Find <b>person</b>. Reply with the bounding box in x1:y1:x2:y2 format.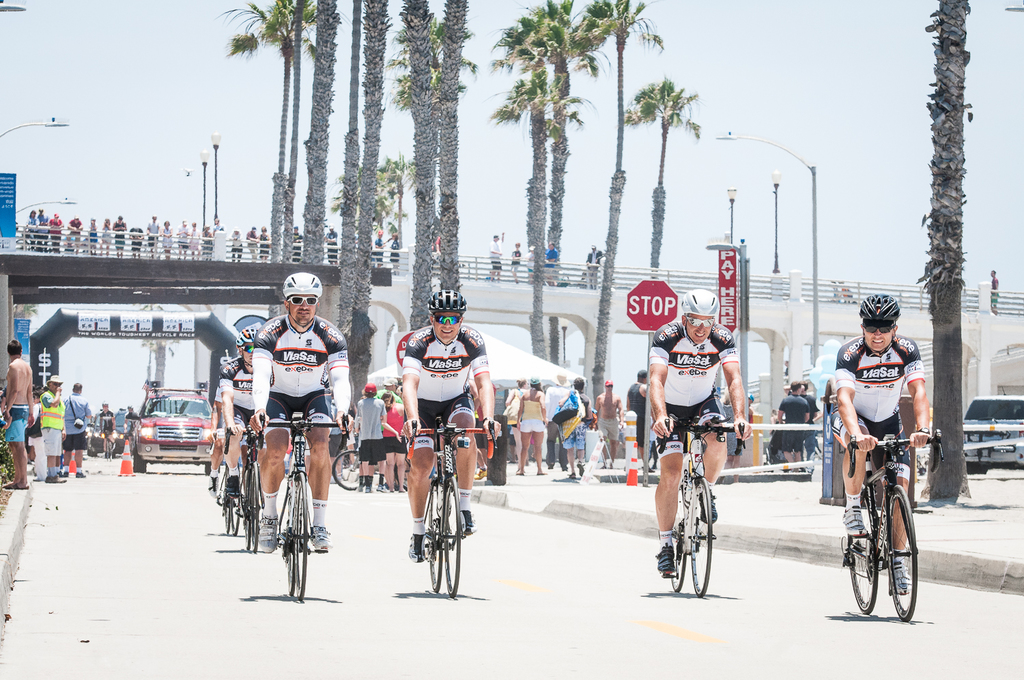
778:383:810:468.
